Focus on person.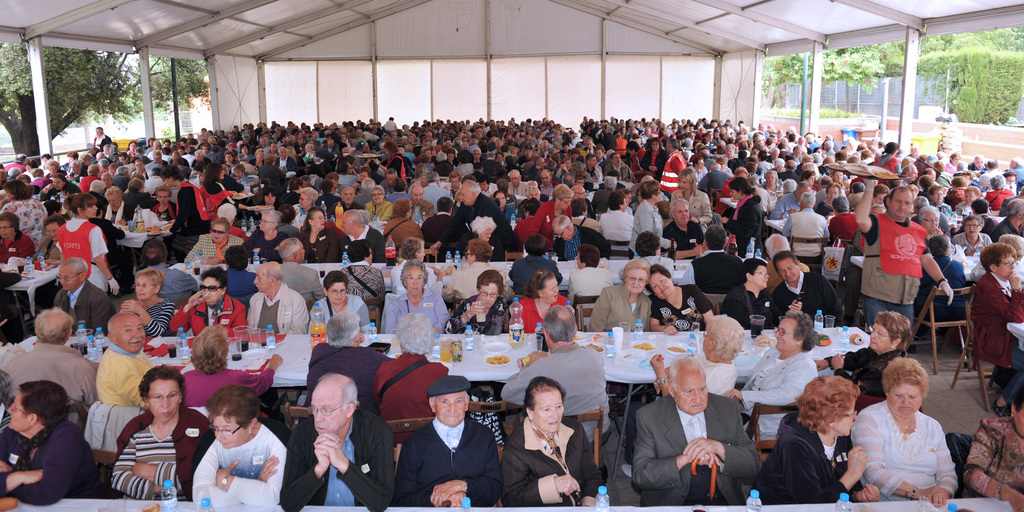
Focused at locate(381, 260, 449, 336).
